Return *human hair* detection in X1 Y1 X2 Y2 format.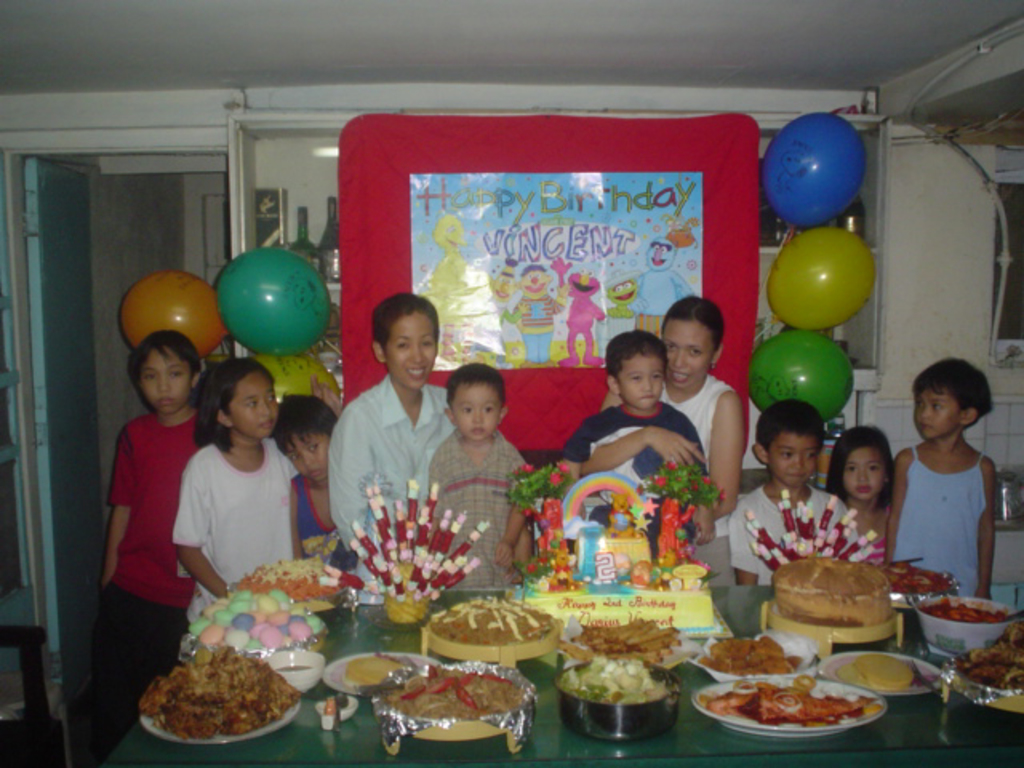
194 357 269 454.
